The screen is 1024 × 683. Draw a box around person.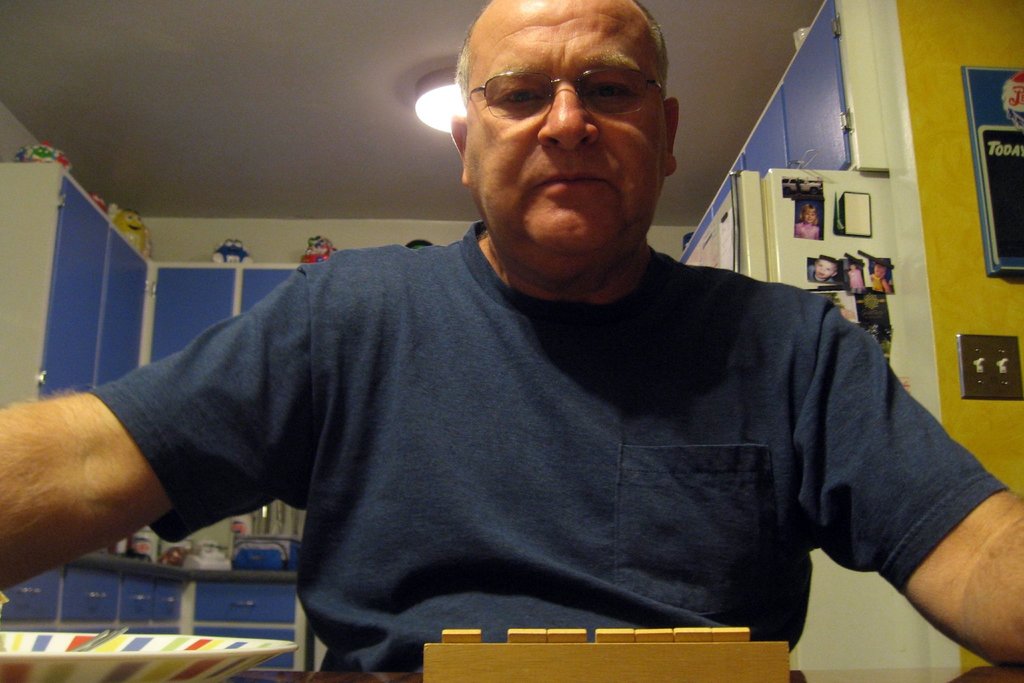
rect(847, 262, 863, 294).
